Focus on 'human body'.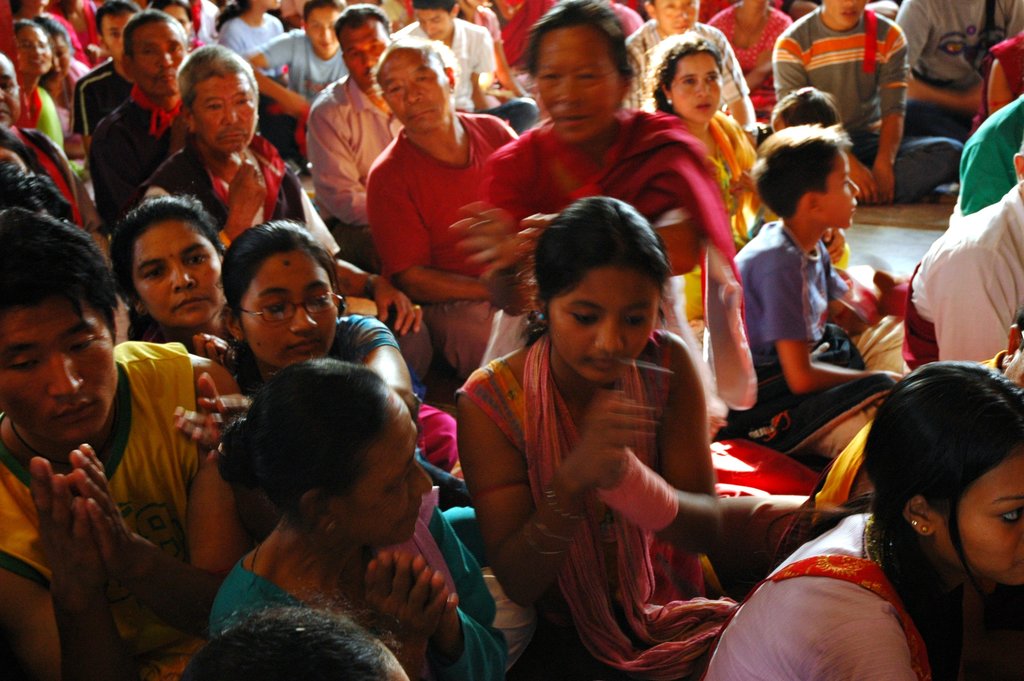
Focused at (left=454, top=210, right=764, bottom=669).
